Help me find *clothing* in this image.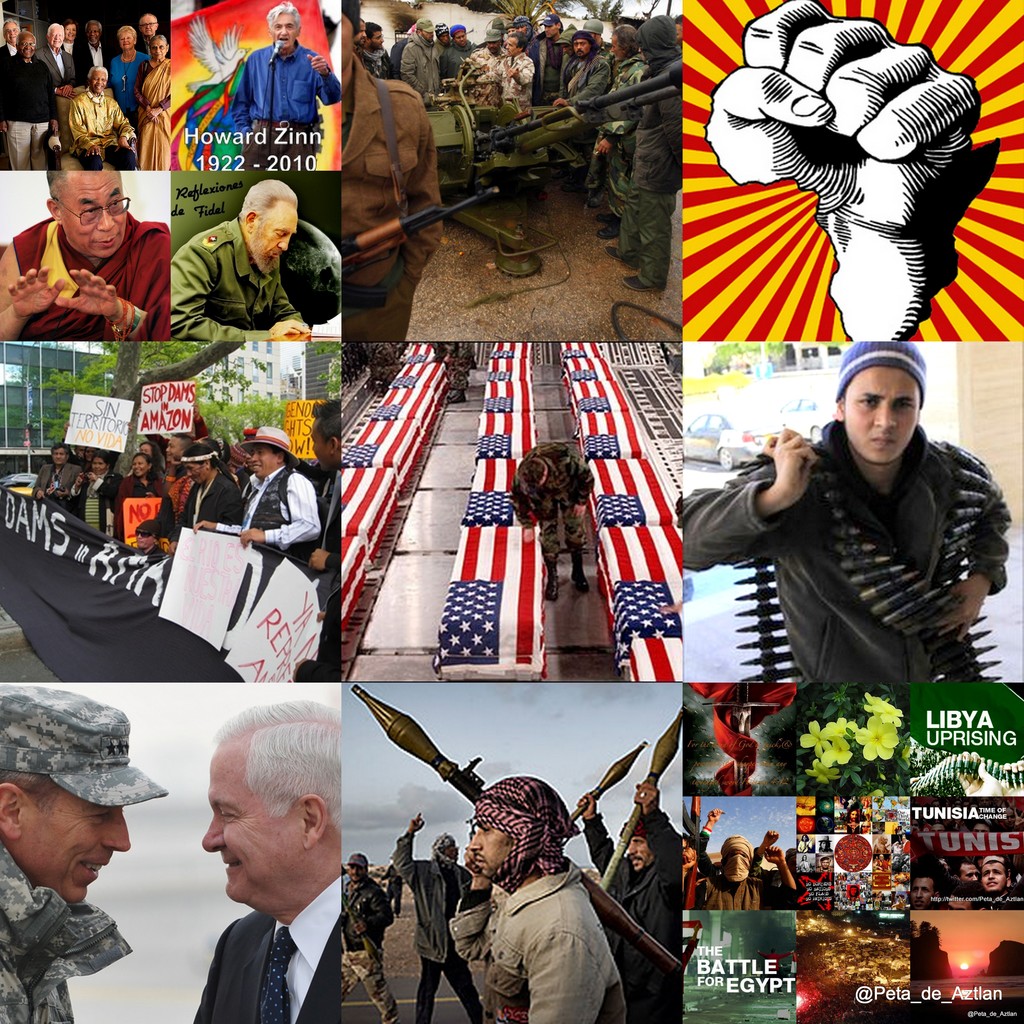
Found it: locate(132, 56, 171, 171).
